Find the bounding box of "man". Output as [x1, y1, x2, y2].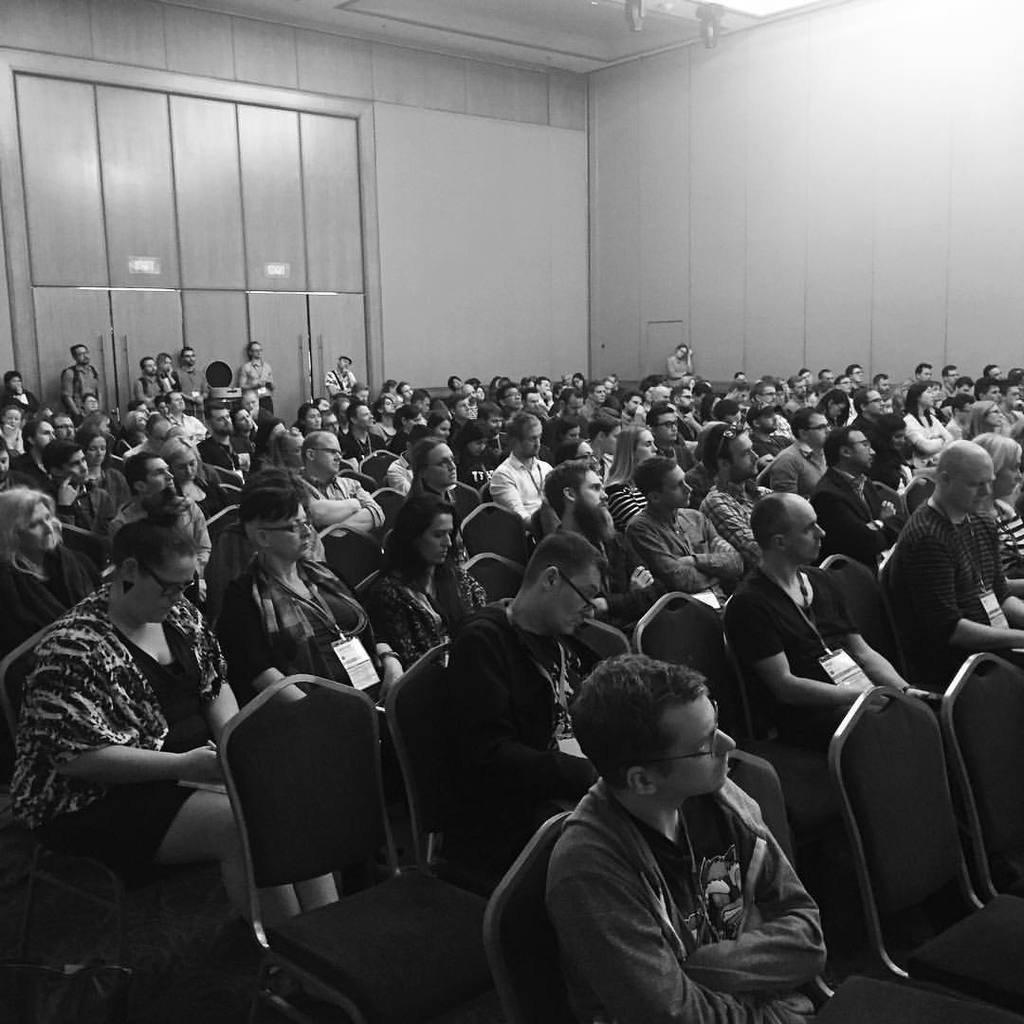
[763, 404, 827, 500].
